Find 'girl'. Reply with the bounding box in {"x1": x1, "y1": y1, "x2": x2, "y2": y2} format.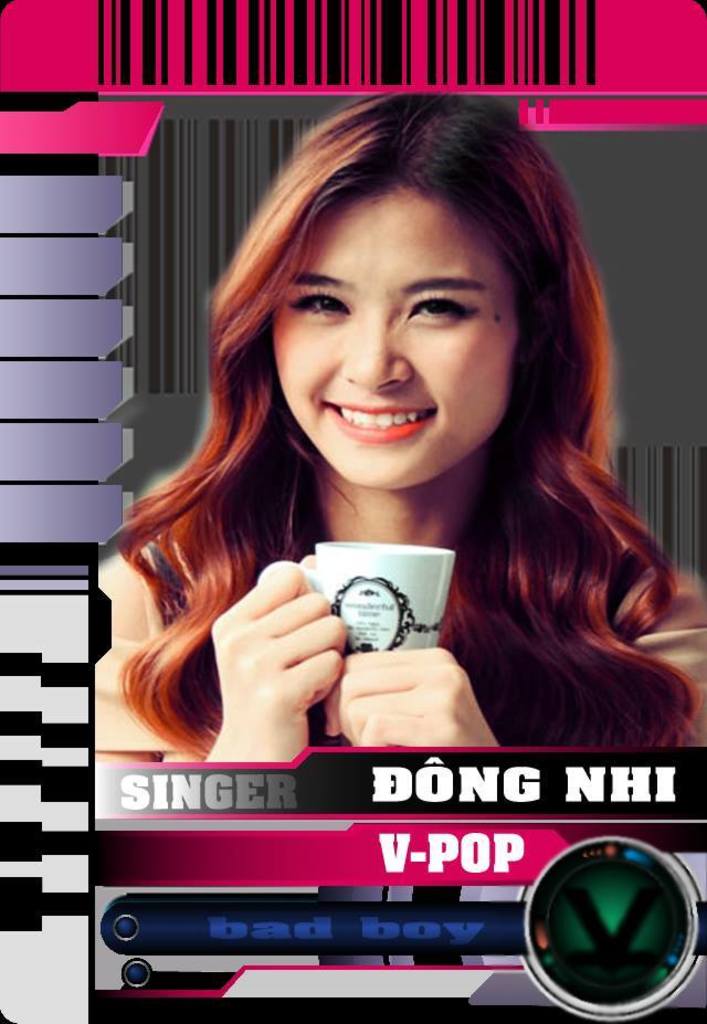
{"x1": 103, "y1": 89, "x2": 706, "y2": 757}.
